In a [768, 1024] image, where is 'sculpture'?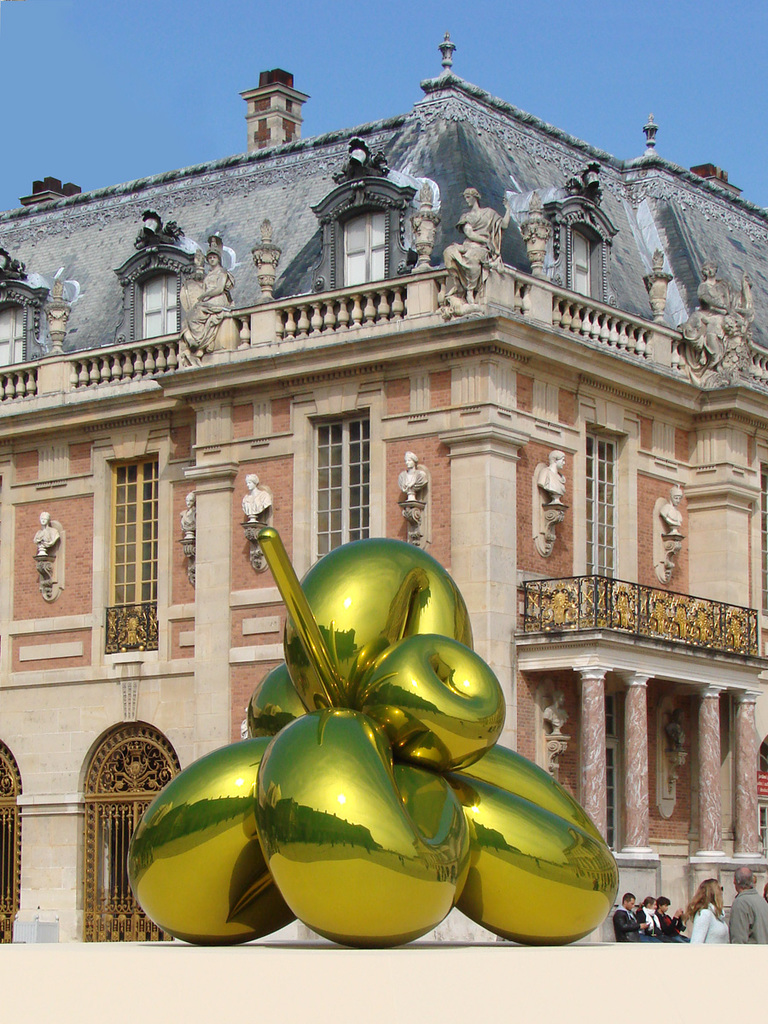
select_region(177, 484, 207, 579).
